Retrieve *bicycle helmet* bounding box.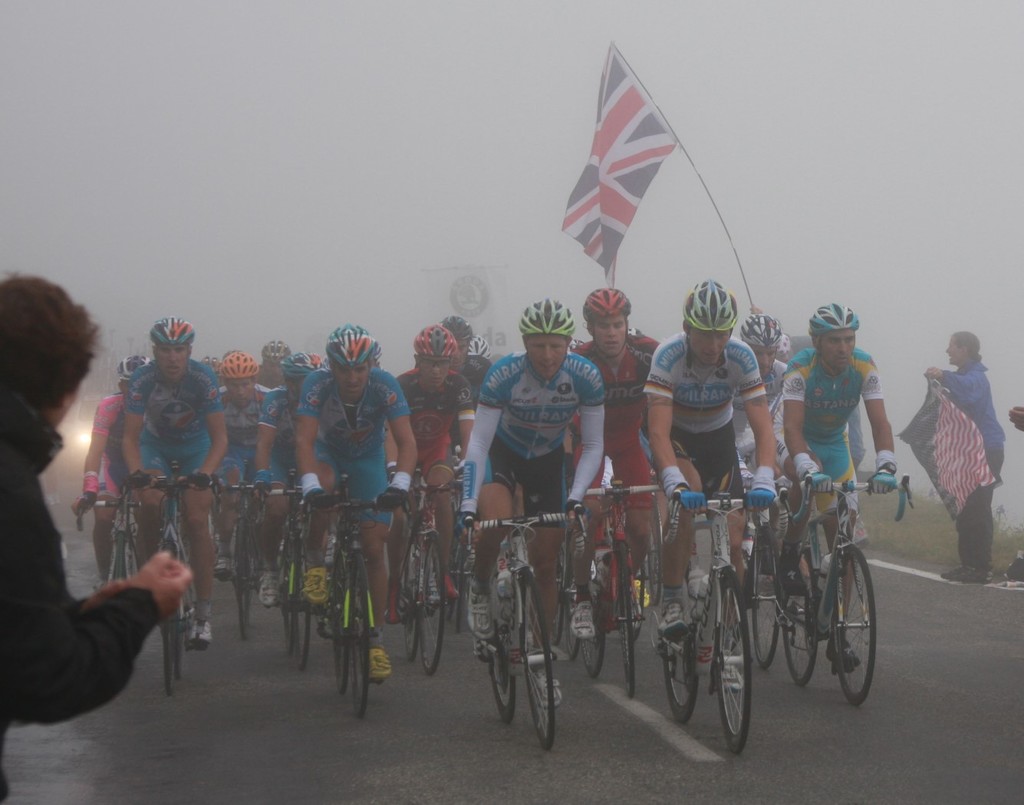
Bounding box: x1=217, y1=350, x2=259, y2=378.
